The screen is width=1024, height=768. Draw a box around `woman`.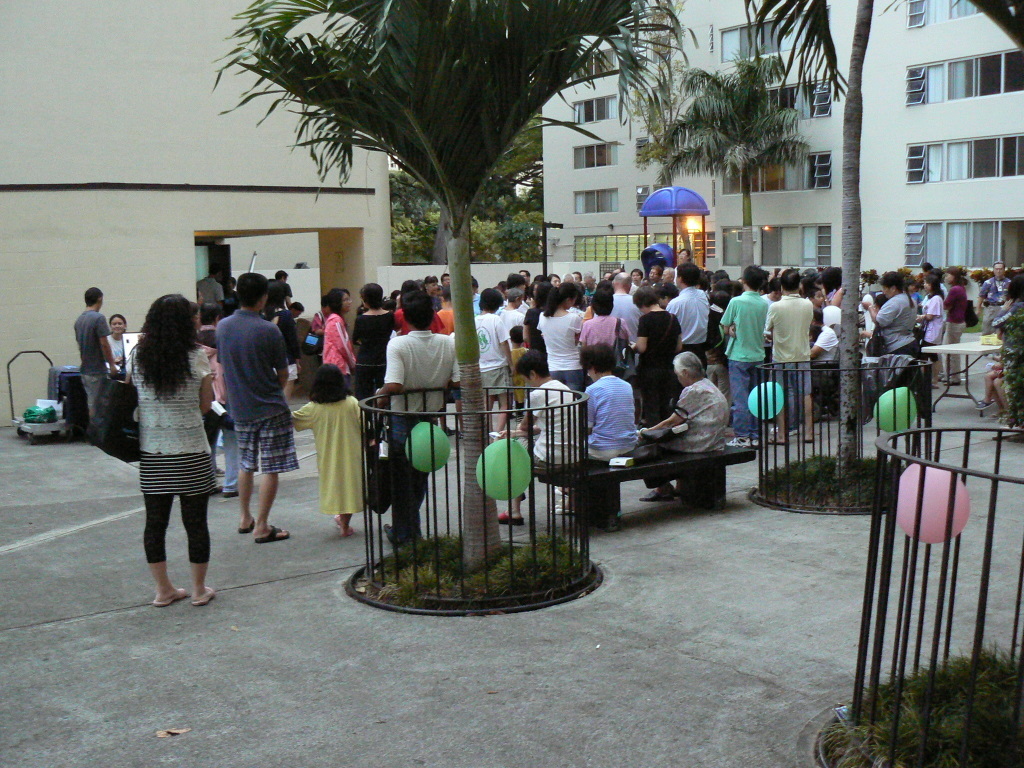
<box>914,274,945,389</box>.
